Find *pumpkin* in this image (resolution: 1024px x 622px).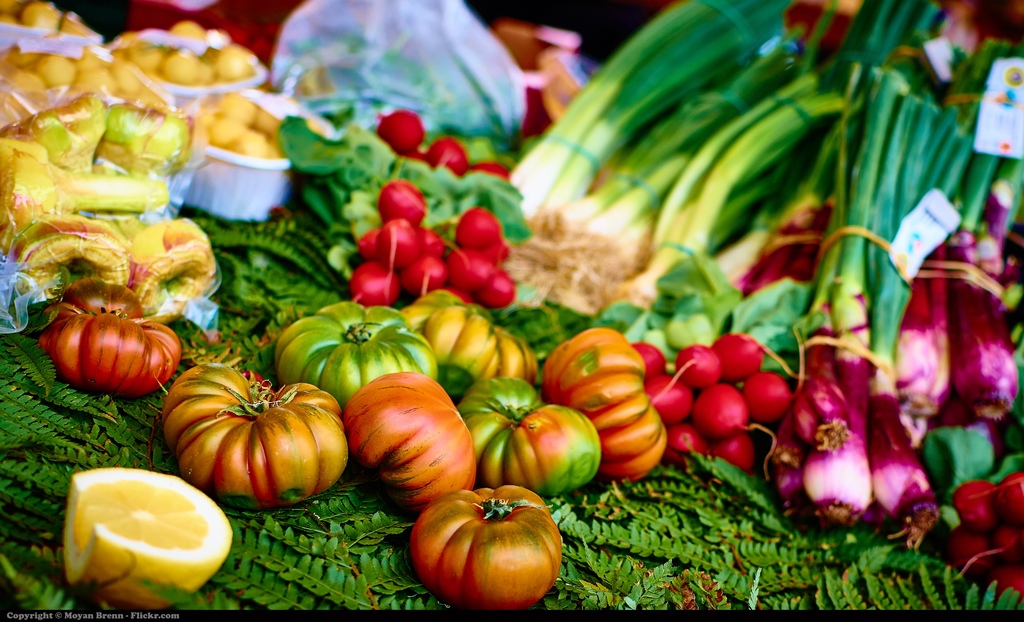
bbox(272, 299, 435, 402).
